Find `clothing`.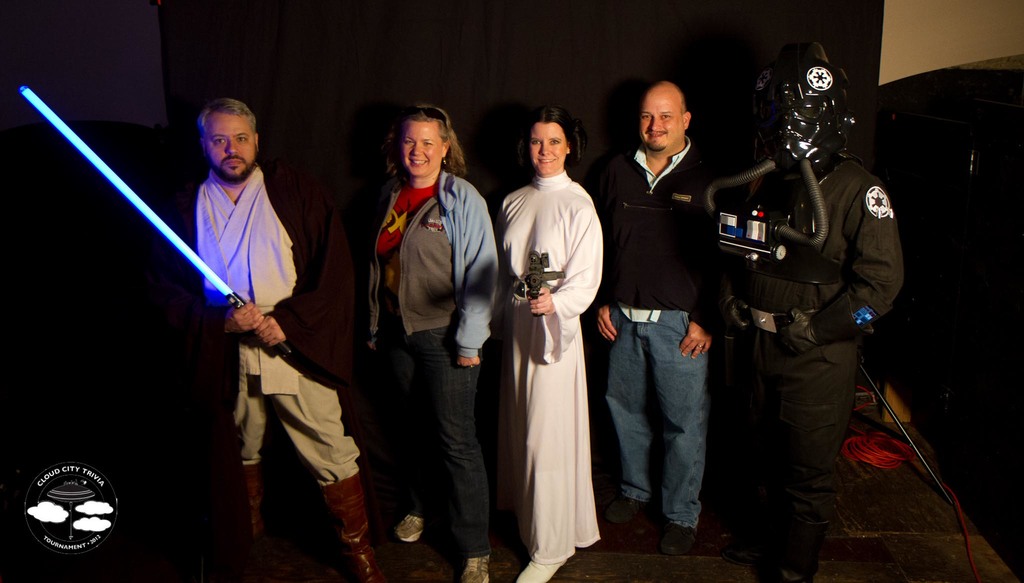
165,169,374,349.
